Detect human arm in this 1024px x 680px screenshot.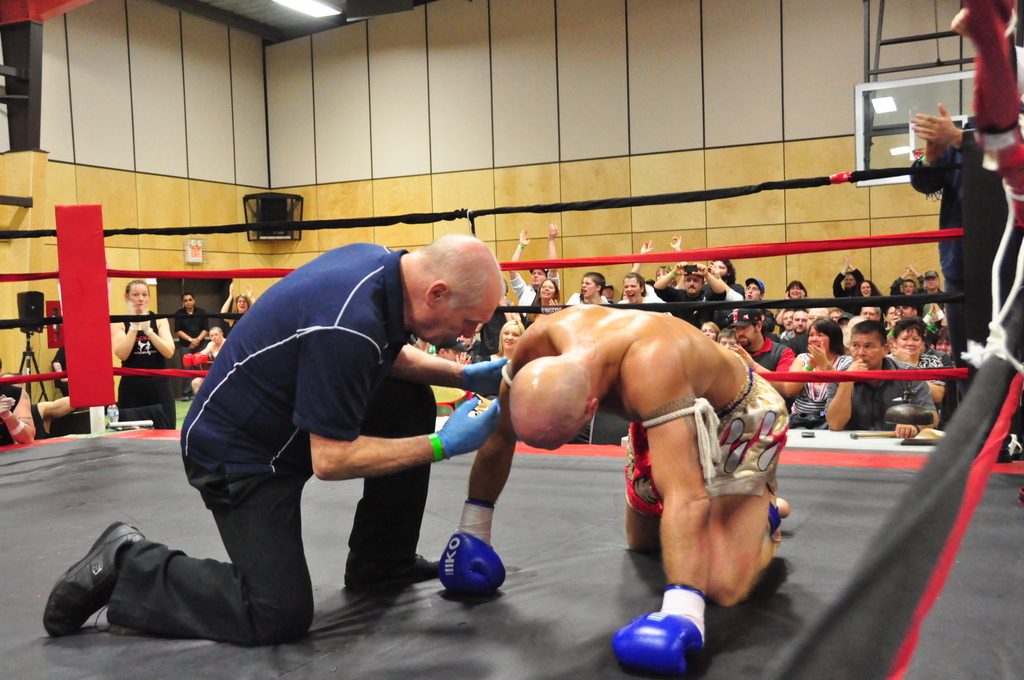
Detection: bbox(289, 349, 509, 483).
